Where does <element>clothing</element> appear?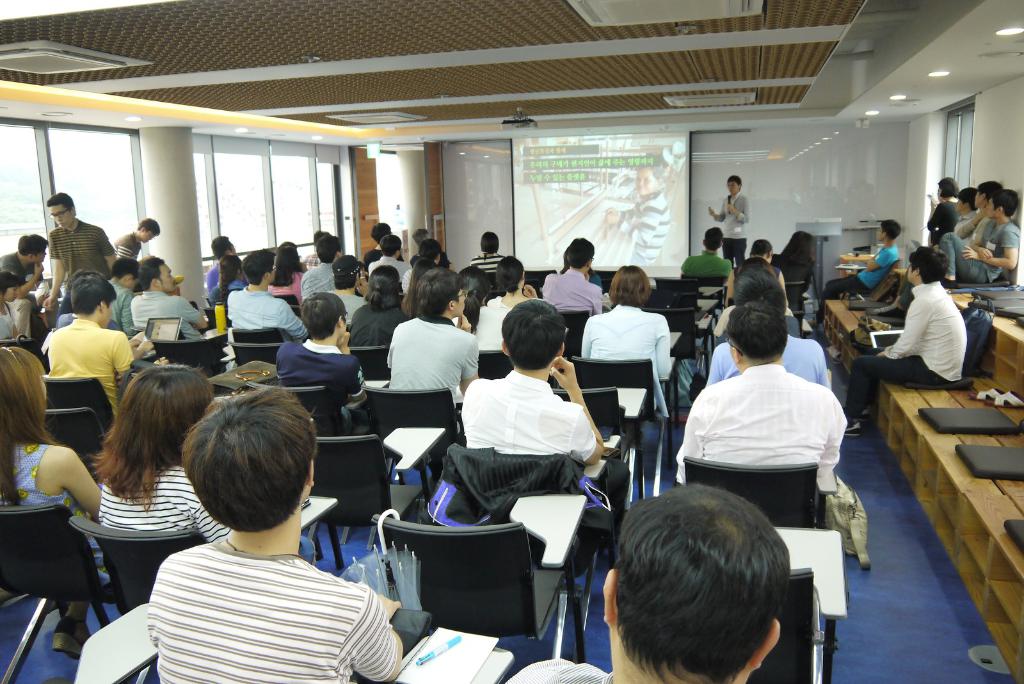
Appears at crop(817, 243, 900, 324).
